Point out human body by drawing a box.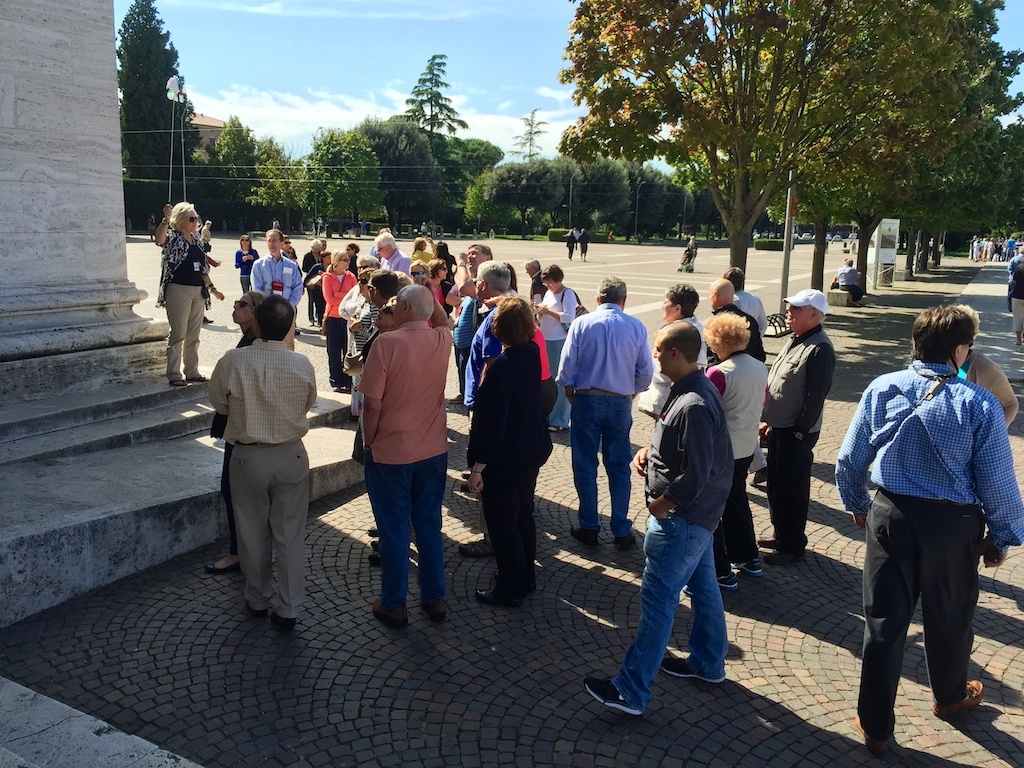
Rect(533, 256, 587, 433).
